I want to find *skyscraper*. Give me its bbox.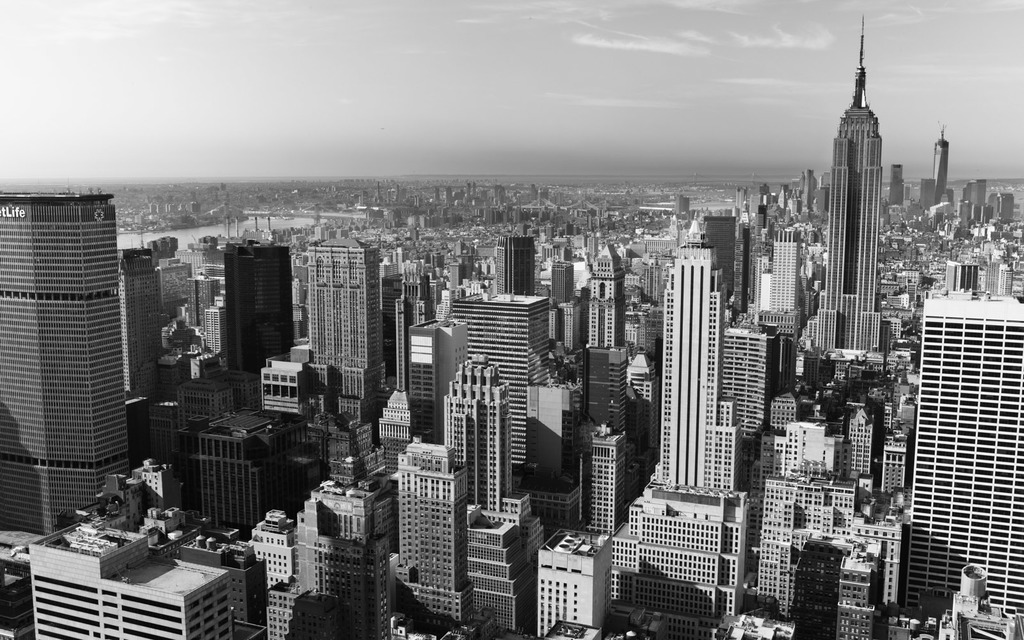
886 166 908 206.
